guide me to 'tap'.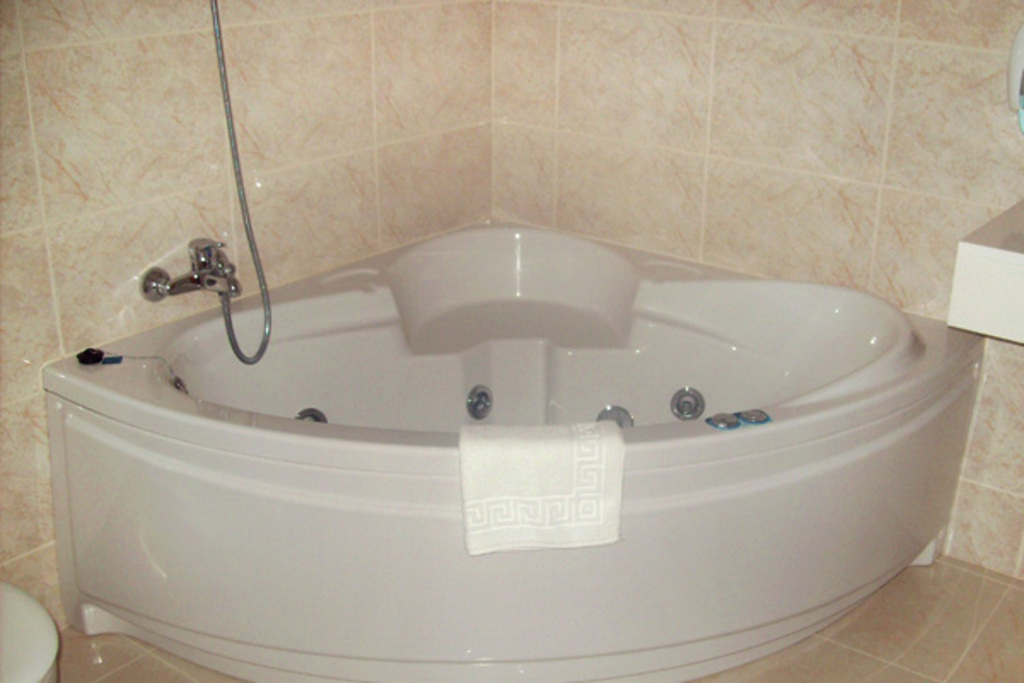
Guidance: [left=150, top=234, right=239, bottom=326].
